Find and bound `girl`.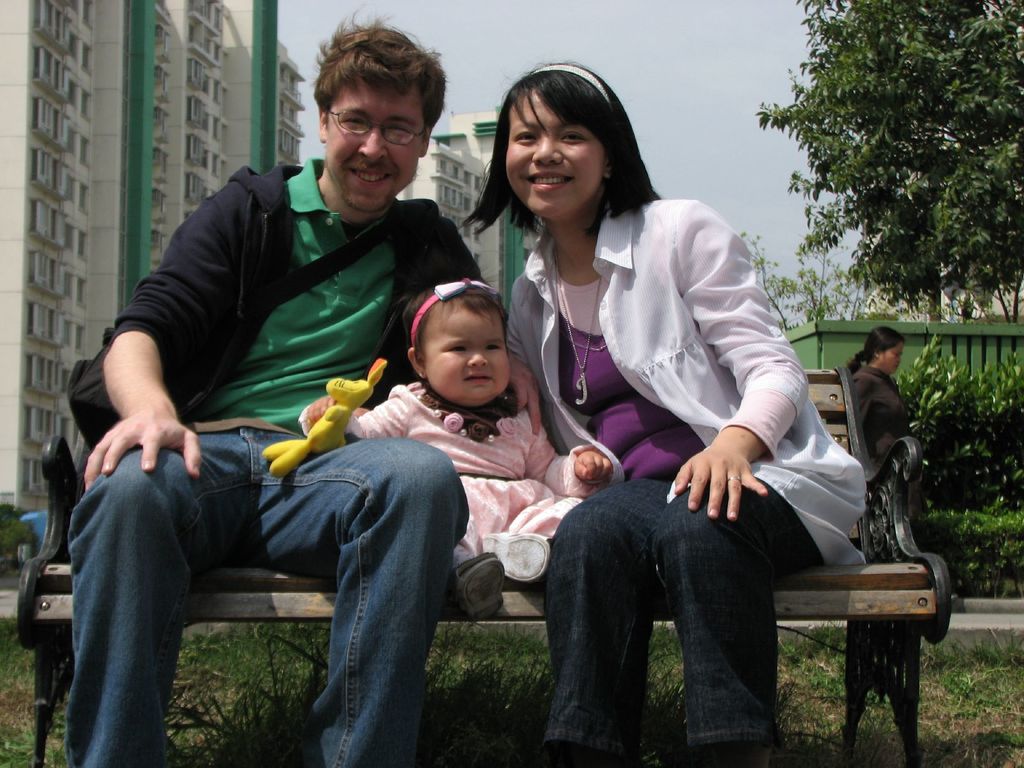
Bound: pyautogui.locateOnScreen(300, 272, 609, 633).
